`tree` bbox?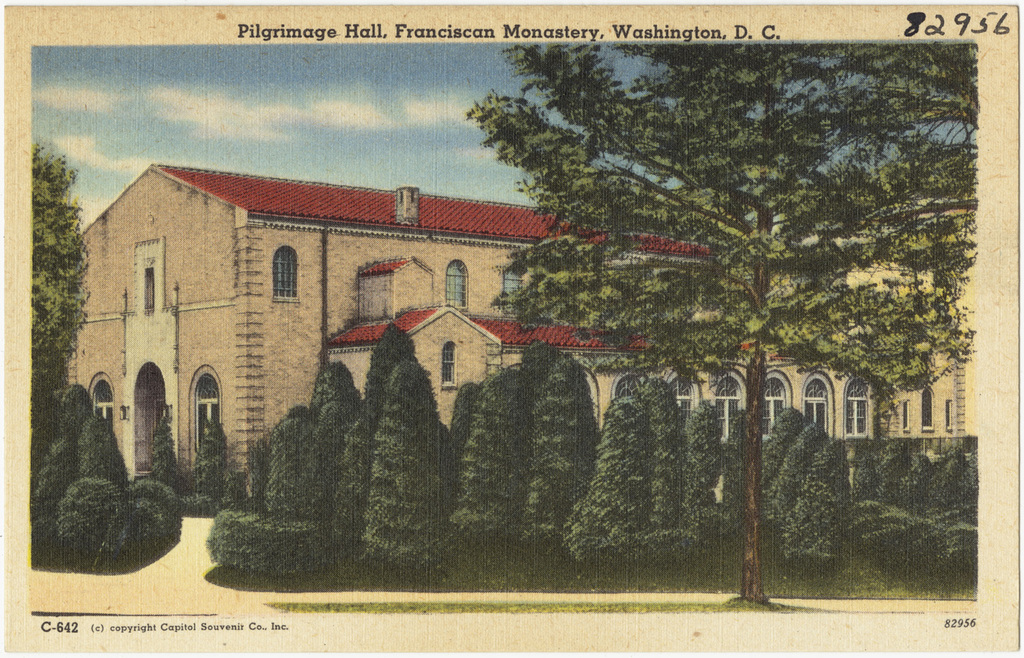
bbox=[81, 409, 132, 494]
